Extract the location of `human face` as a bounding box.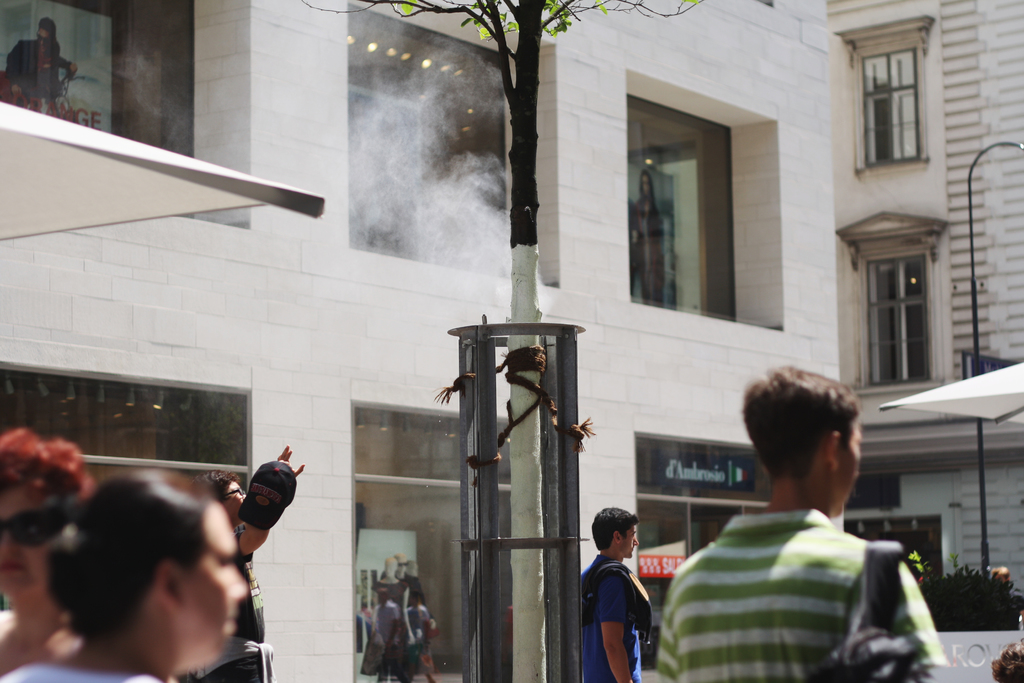
<box>836,417,860,518</box>.
